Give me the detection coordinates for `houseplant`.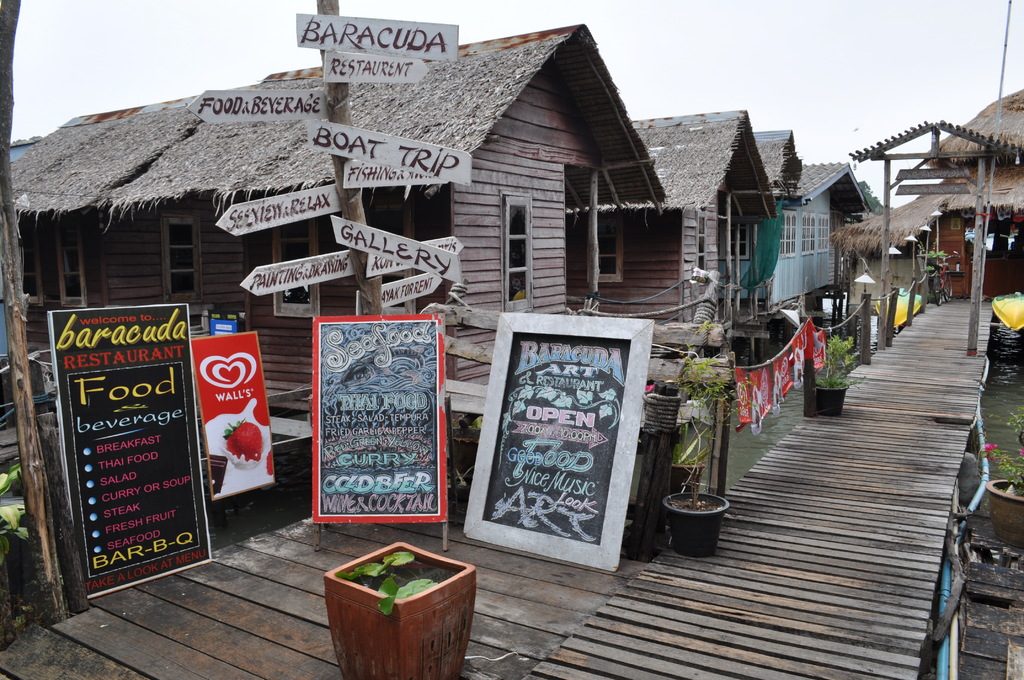
bbox=[663, 332, 760, 565].
